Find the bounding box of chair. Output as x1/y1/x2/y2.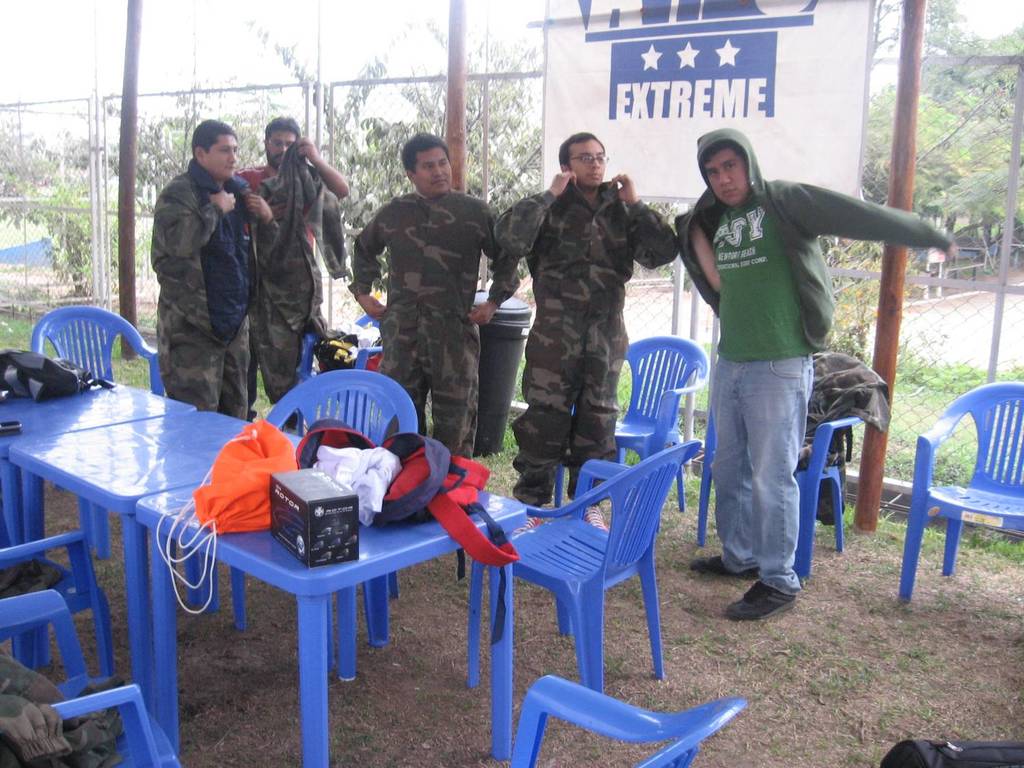
0/580/188/767.
